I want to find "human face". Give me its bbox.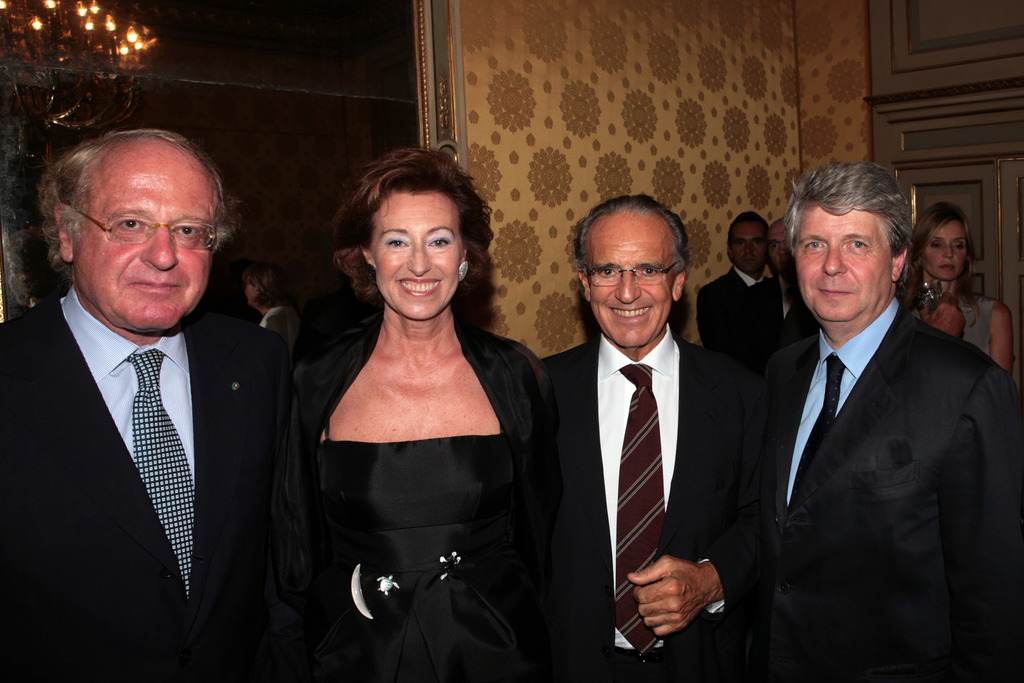
select_region(790, 204, 896, 320).
